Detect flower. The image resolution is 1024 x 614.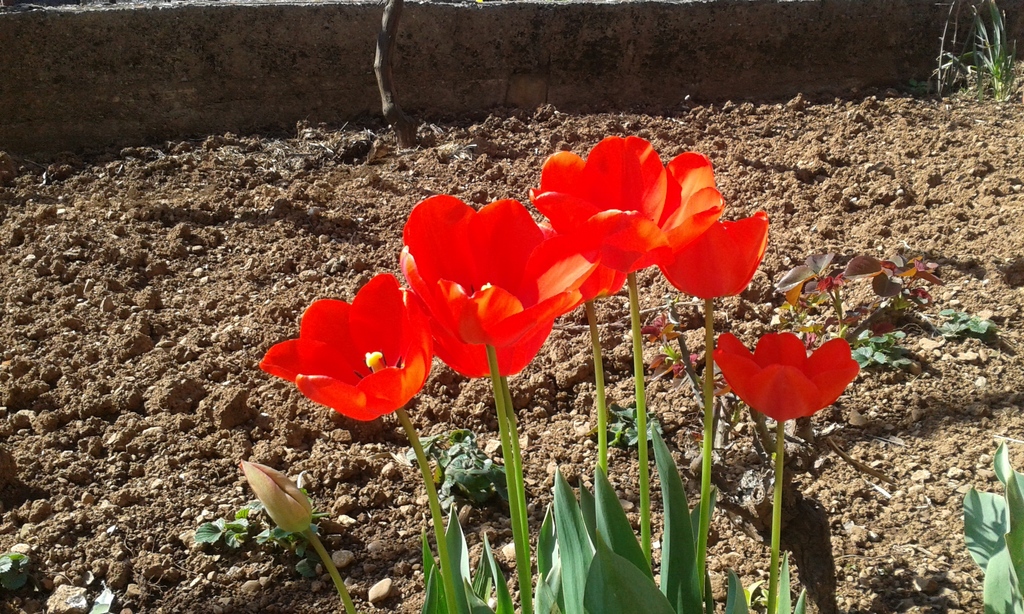
crop(718, 331, 858, 423).
